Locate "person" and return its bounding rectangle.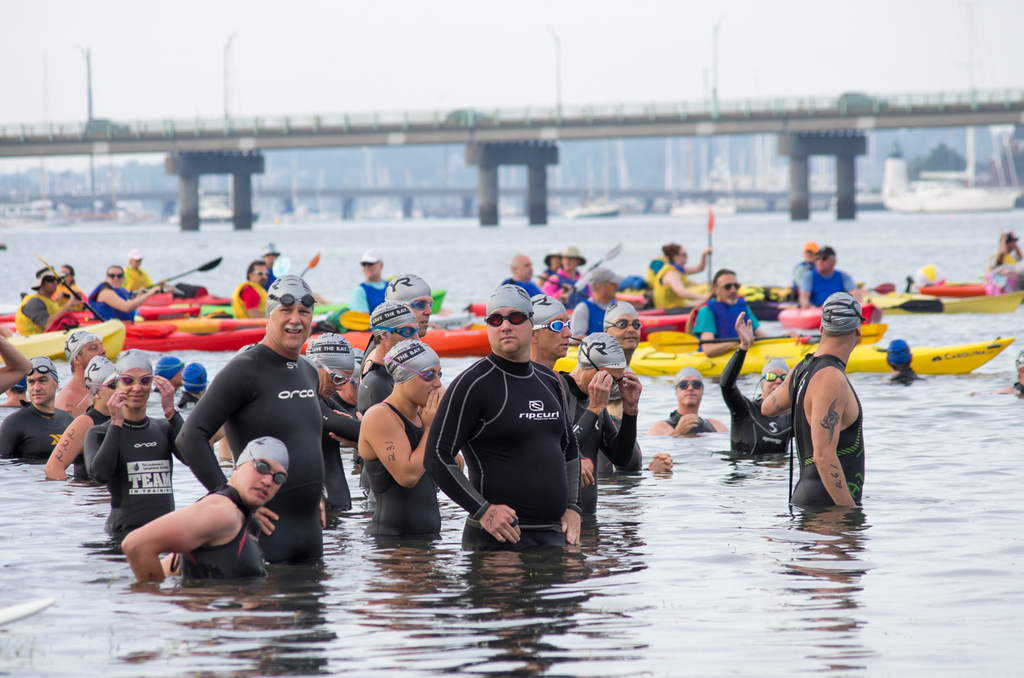
<bbox>77, 349, 187, 538</bbox>.
